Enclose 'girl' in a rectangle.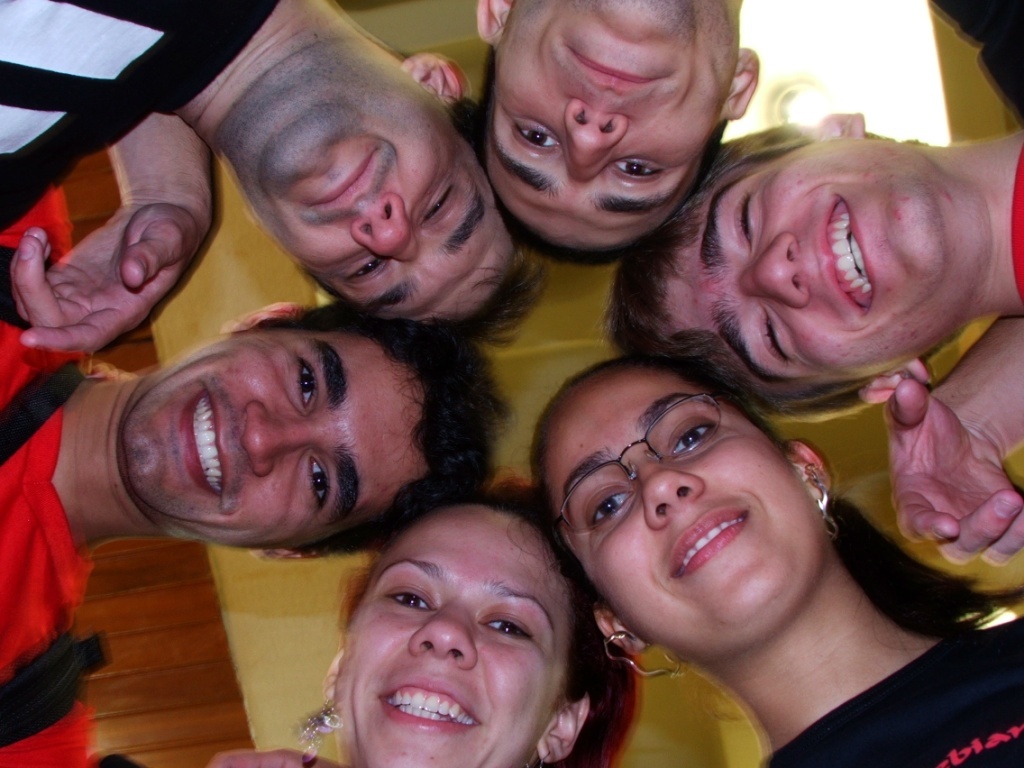
214,461,637,767.
